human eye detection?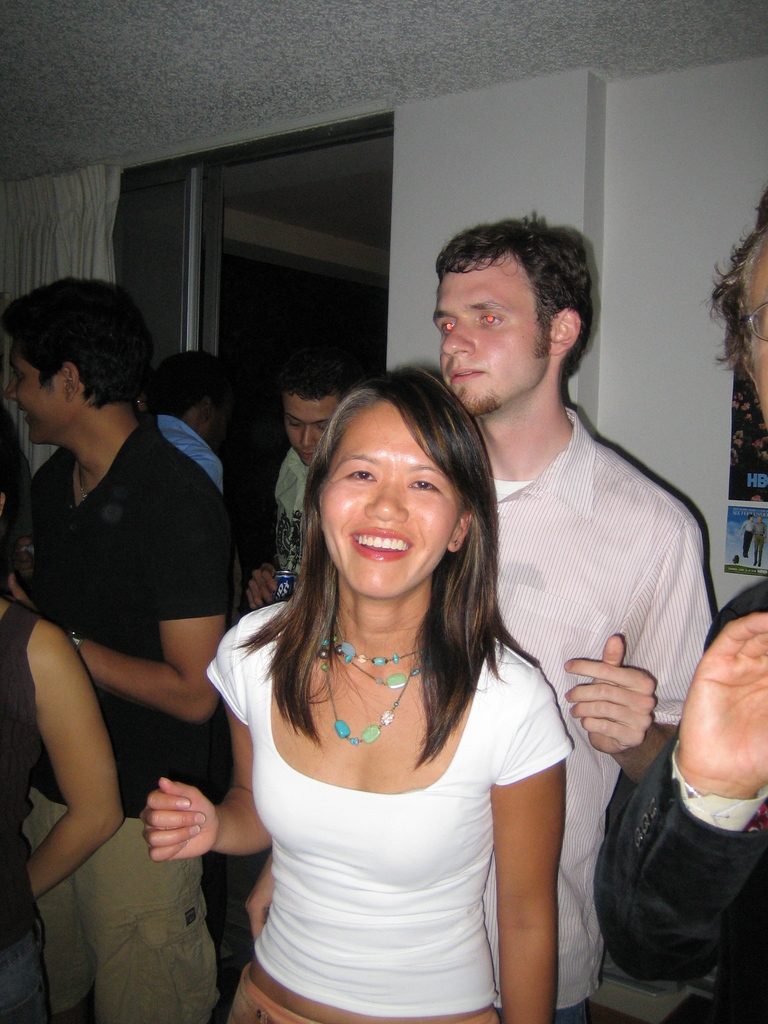
region(342, 459, 380, 486)
